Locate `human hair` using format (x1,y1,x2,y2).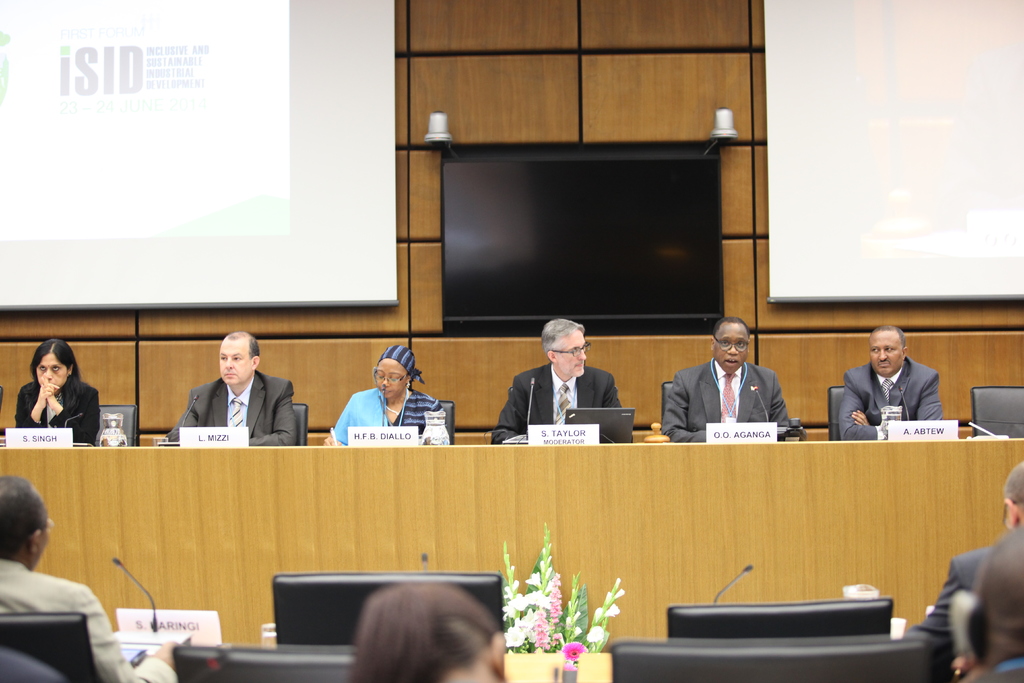
(28,337,84,428).
